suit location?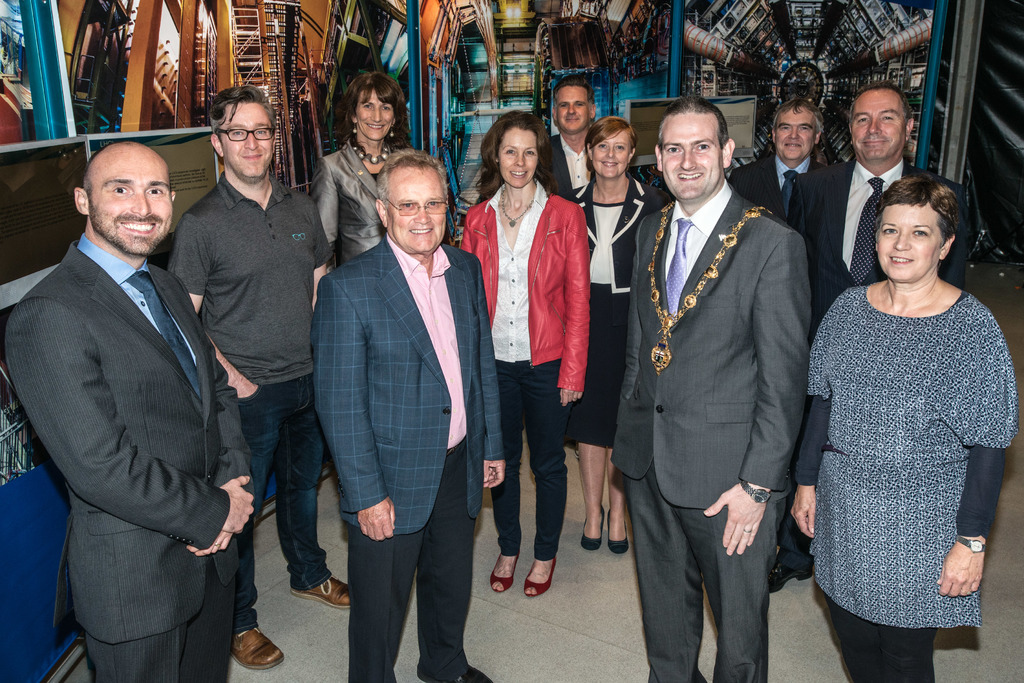
x1=314 y1=233 x2=502 y2=682
